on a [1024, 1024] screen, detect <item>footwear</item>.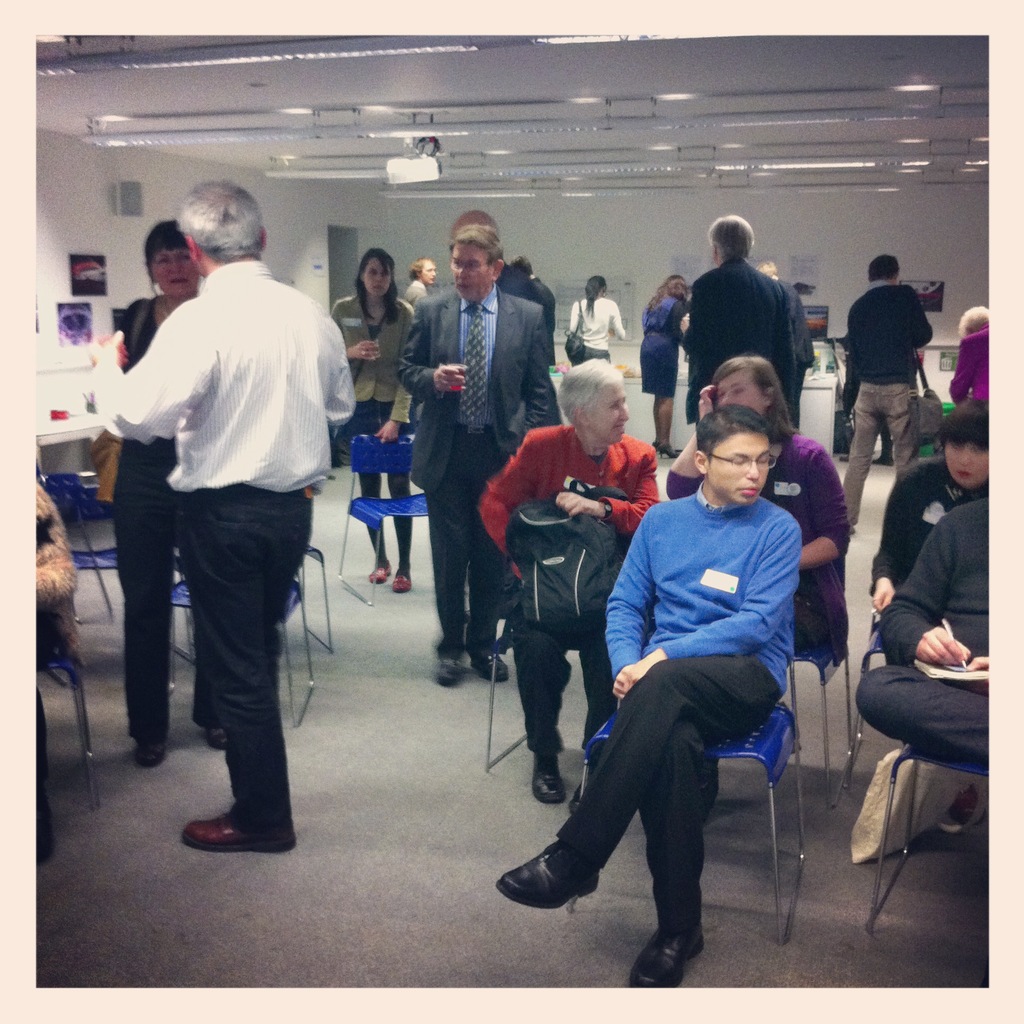
rect(507, 815, 648, 931).
